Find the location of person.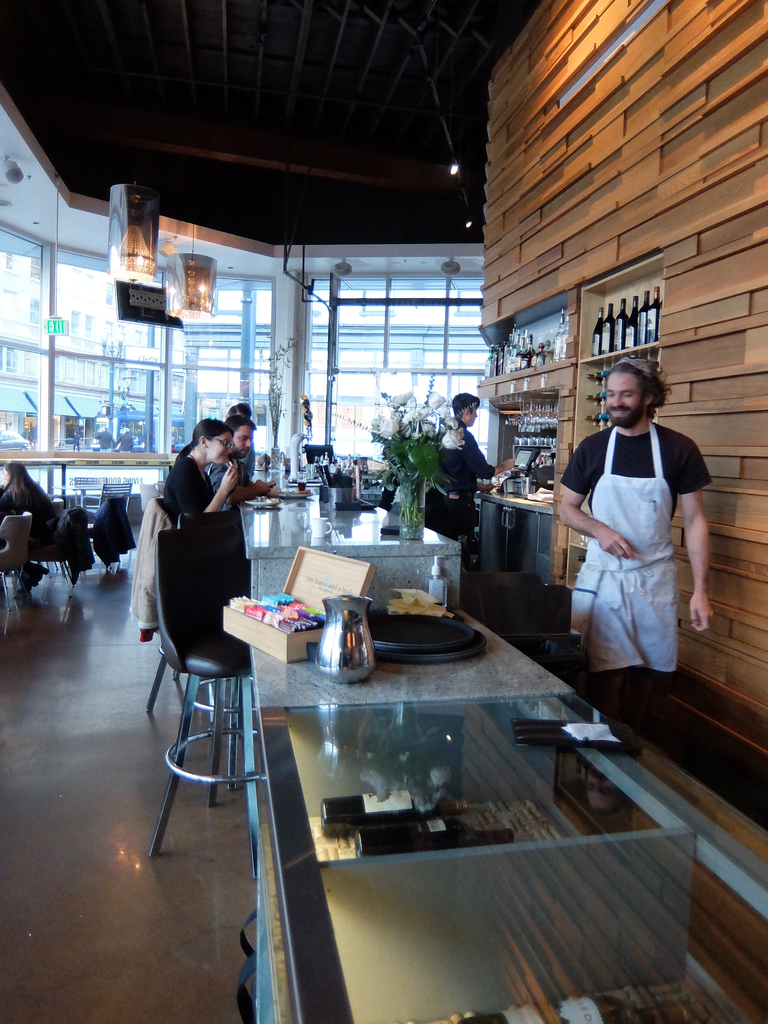
Location: box=[424, 395, 516, 573].
